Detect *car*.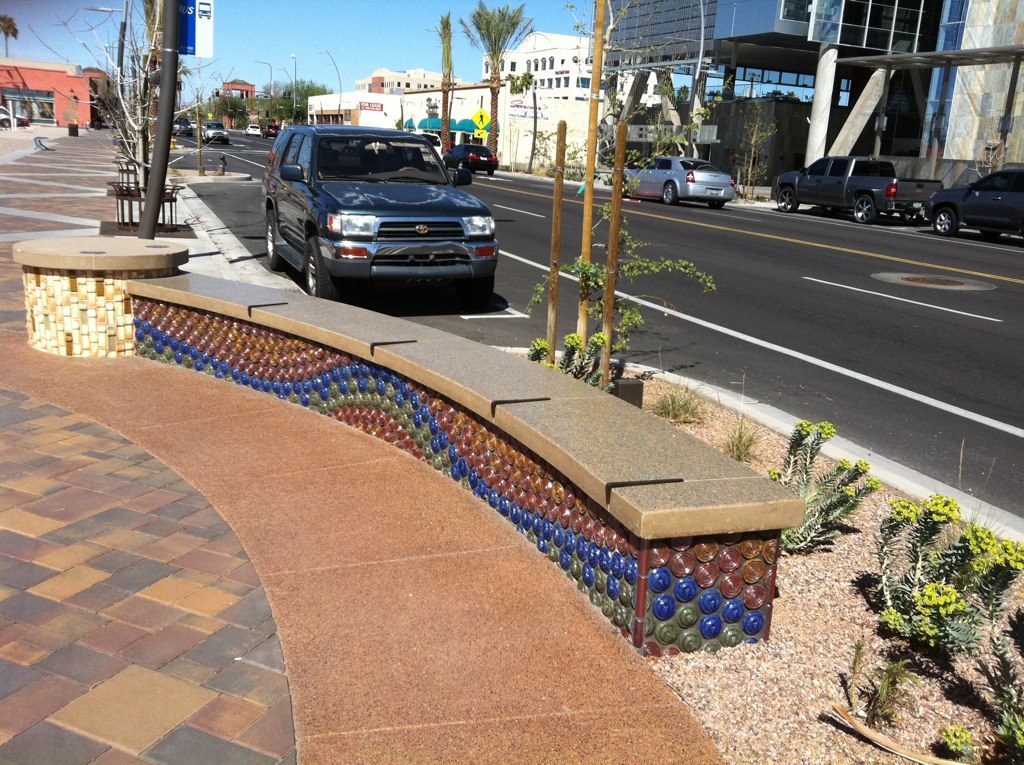
Detected at (199,120,229,145).
